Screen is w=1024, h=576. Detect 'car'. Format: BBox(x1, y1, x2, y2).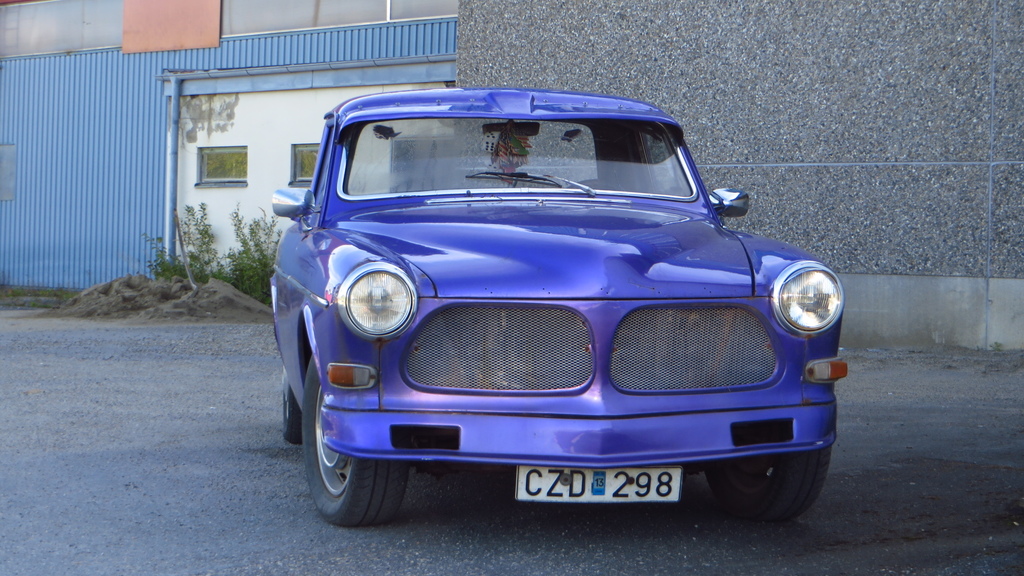
BBox(250, 52, 842, 506).
